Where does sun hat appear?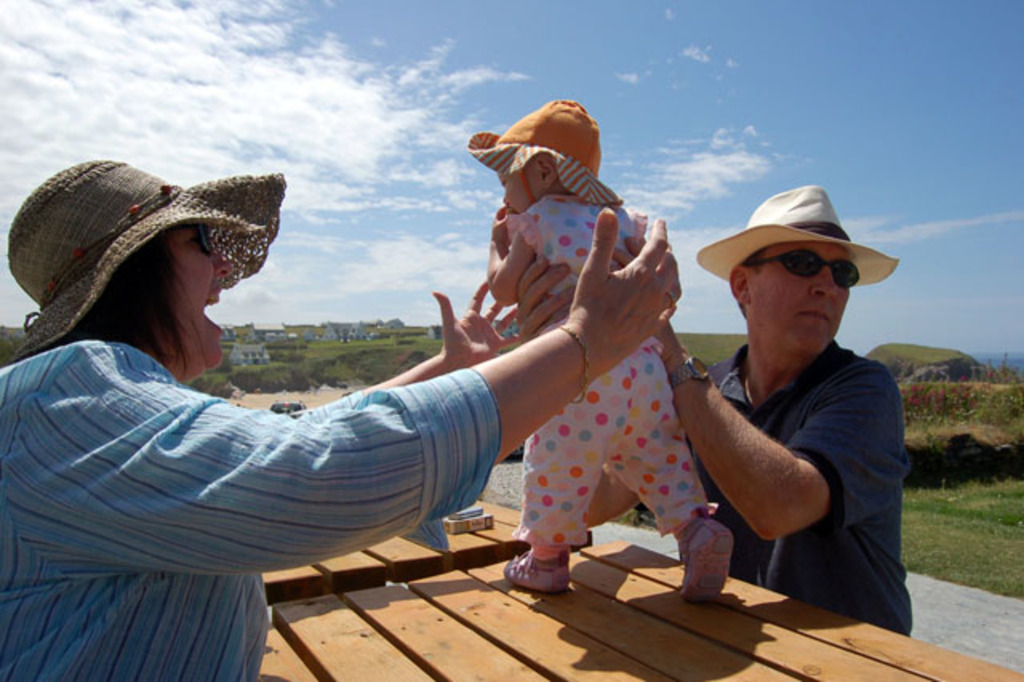
Appears at (469, 91, 626, 223).
